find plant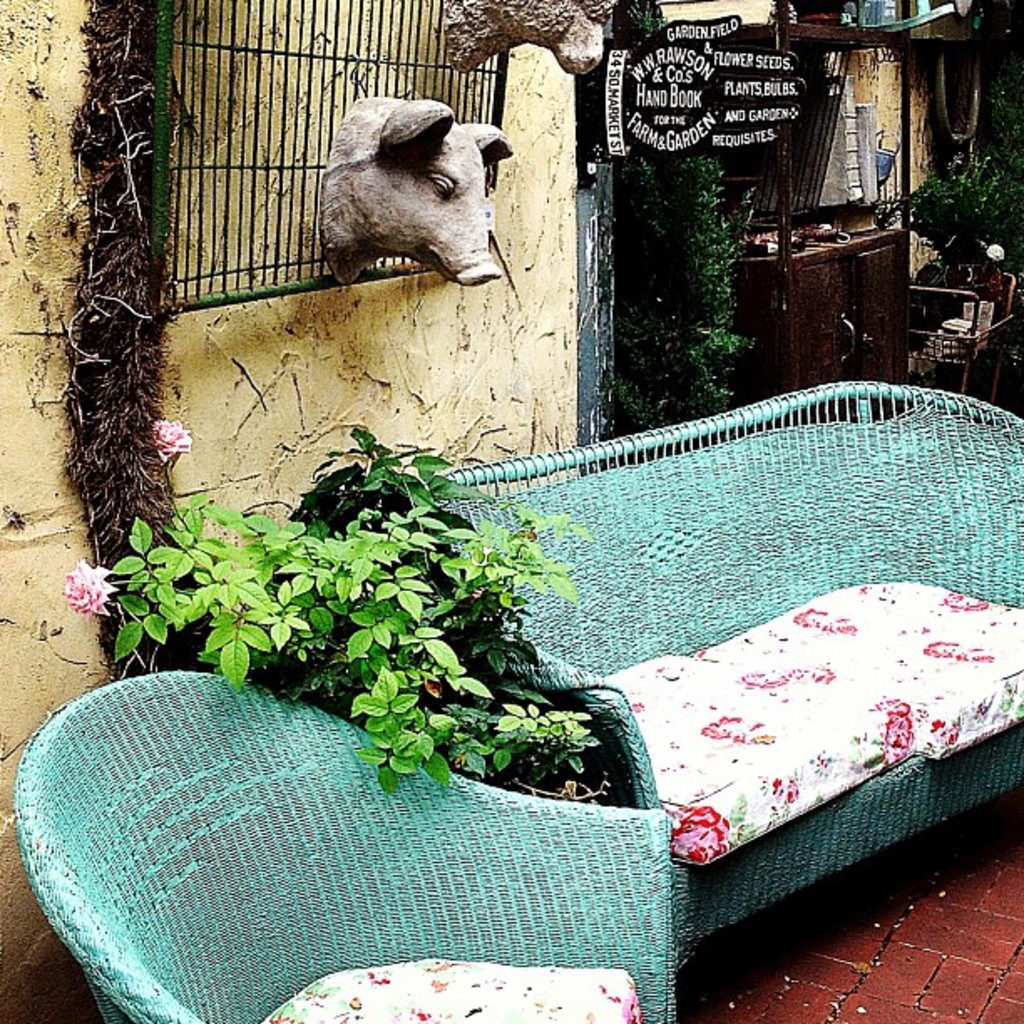
x1=914, y1=152, x2=1019, y2=253
